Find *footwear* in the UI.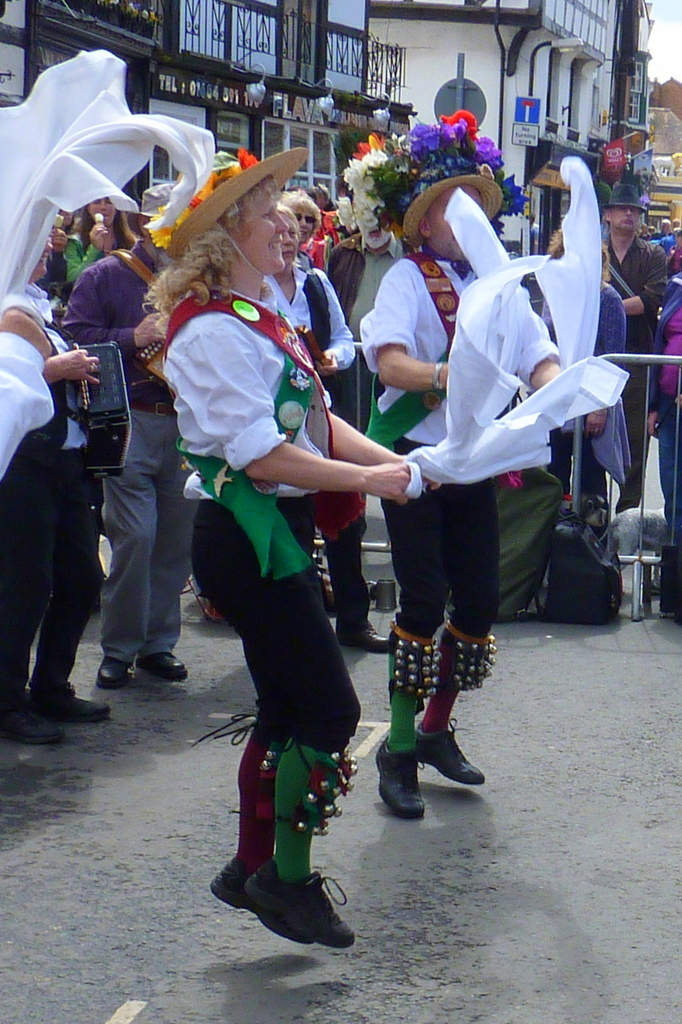
UI element at <region>418, 715, 487, 787</region>.
